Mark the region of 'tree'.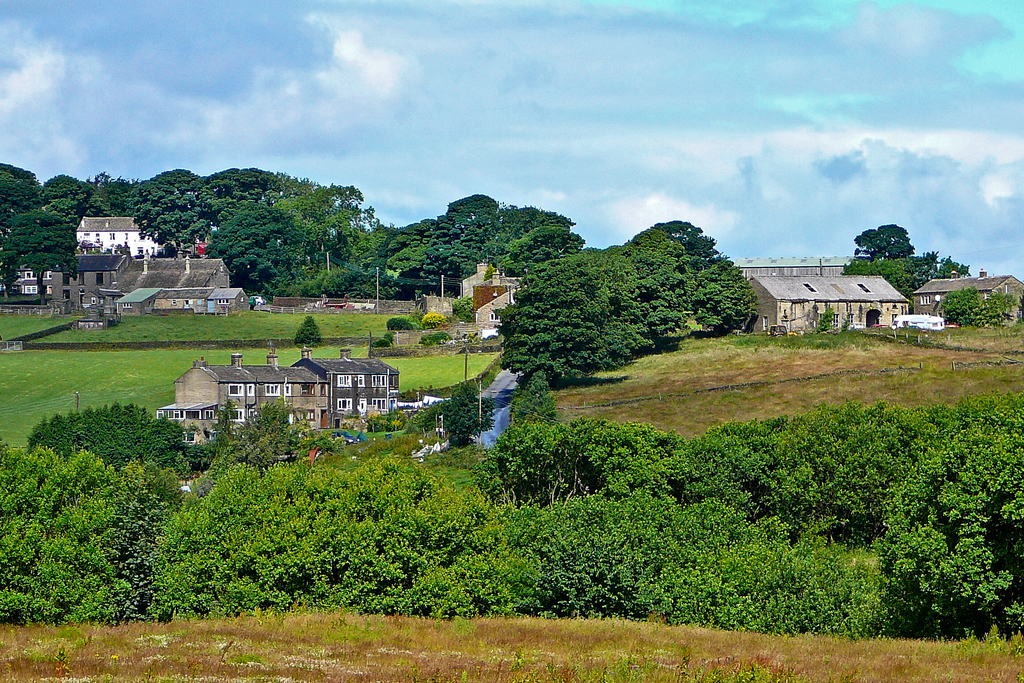
Region: [292, 317, 317, 349].
